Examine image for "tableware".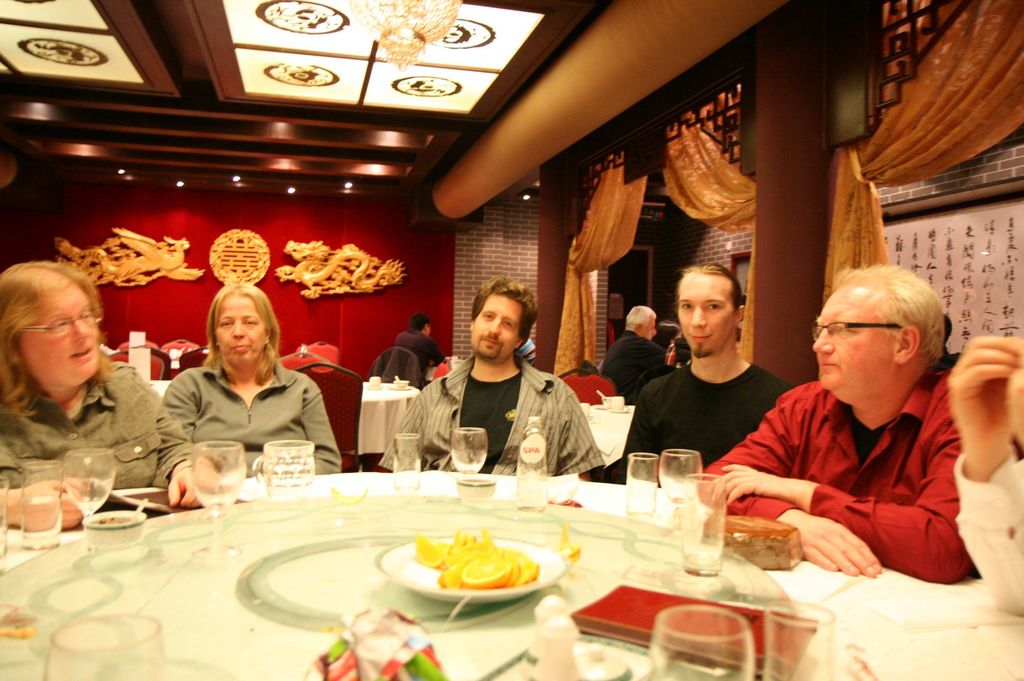
Examination result: 251/435/318/511.
